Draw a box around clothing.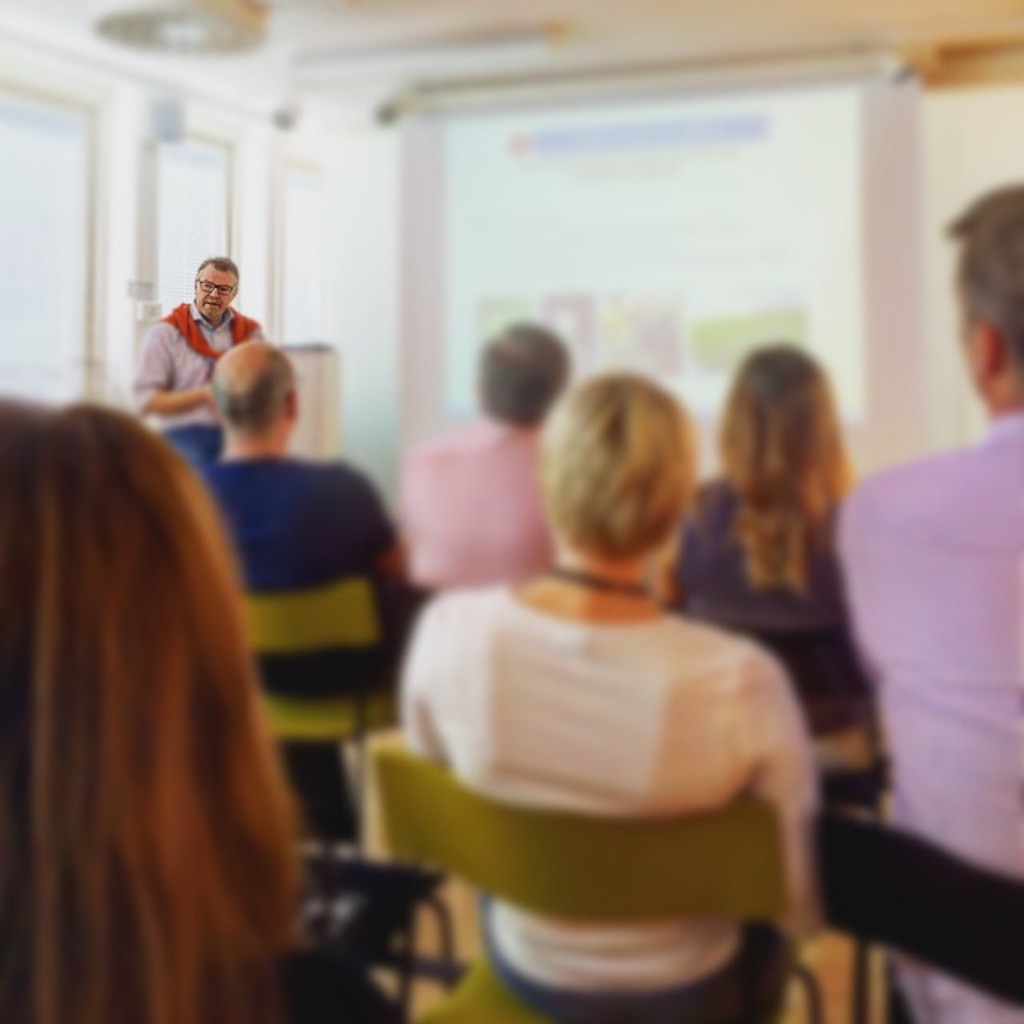
x1=128, y1=301, x2=267, y2=464.
